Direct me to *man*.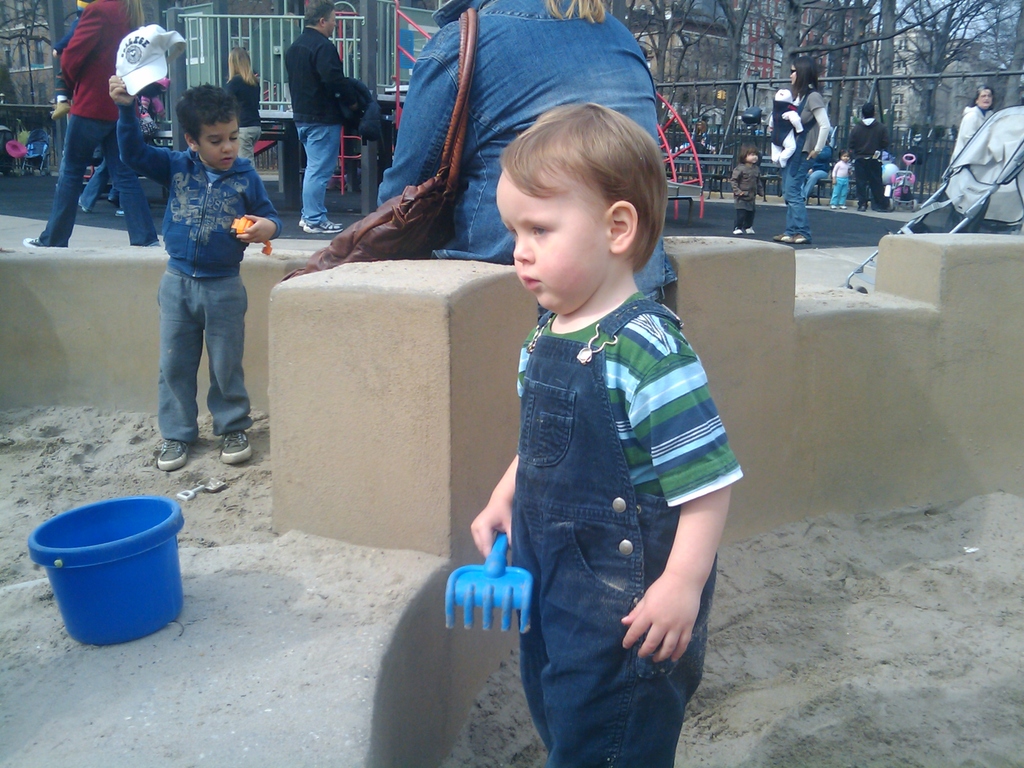
Direction: left=284, top=1, right=358, bottom=234.
